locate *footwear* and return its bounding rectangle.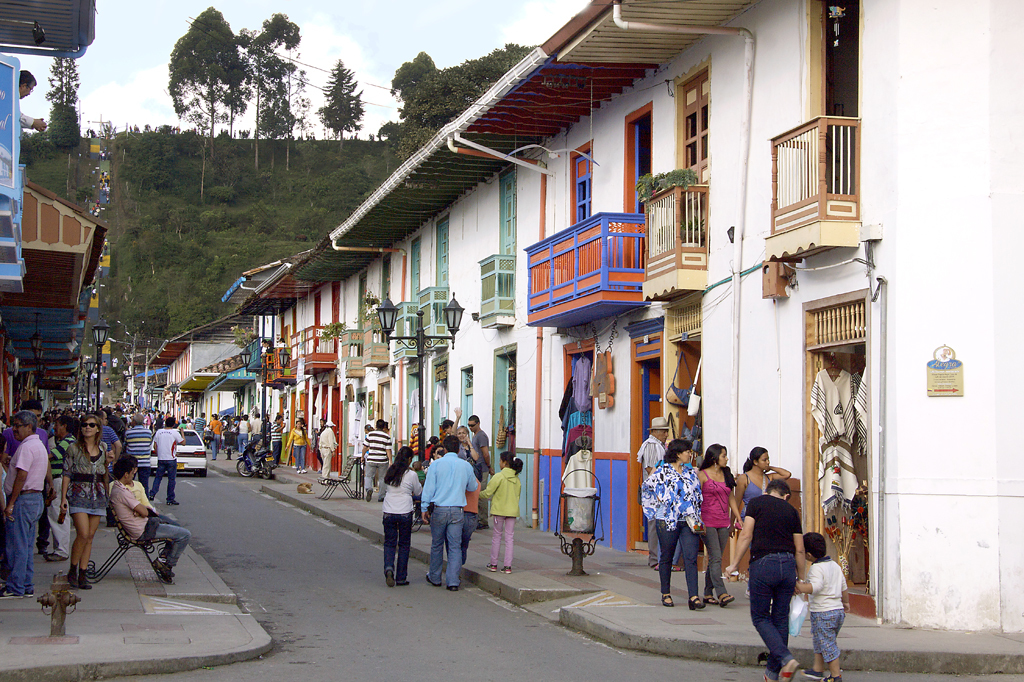
720/596/732/605.
